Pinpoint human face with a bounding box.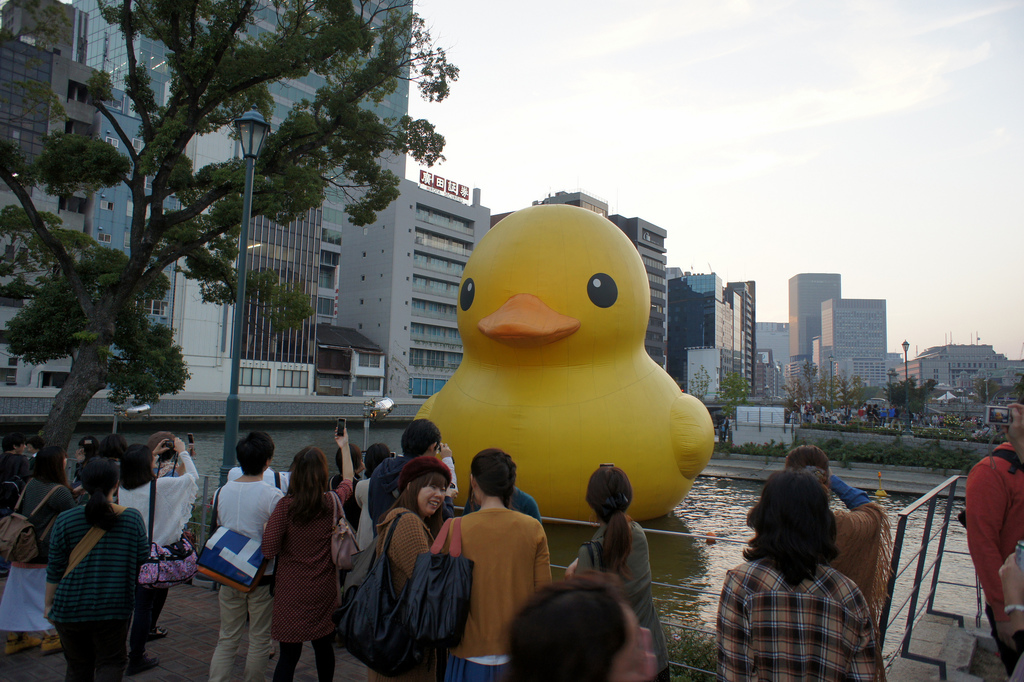
detection(602, 614, 655, 681).
